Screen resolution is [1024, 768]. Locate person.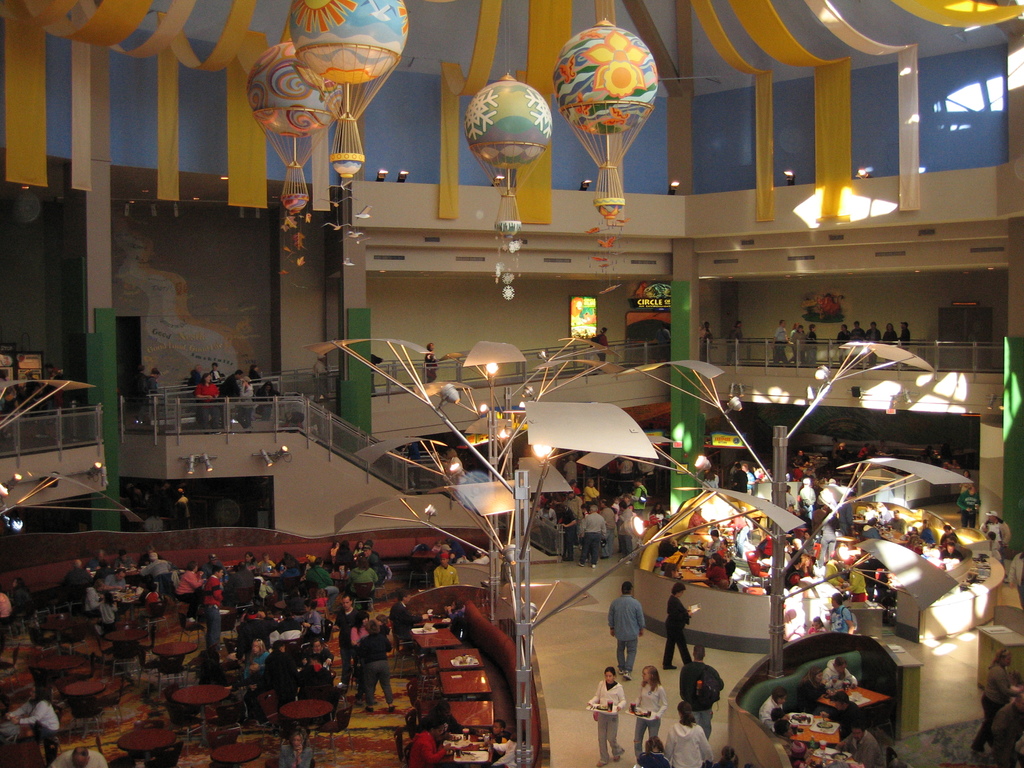
<box>799,662,831,713</box>.
